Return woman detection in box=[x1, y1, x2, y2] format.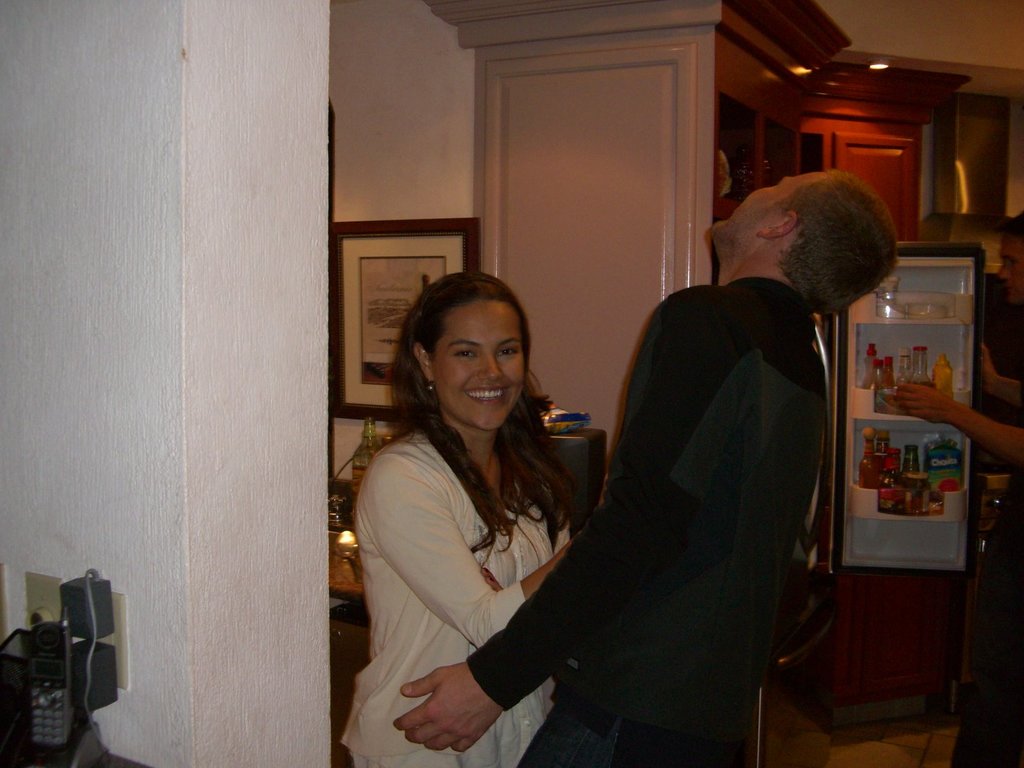
box=[334, 257, 611, 767].
